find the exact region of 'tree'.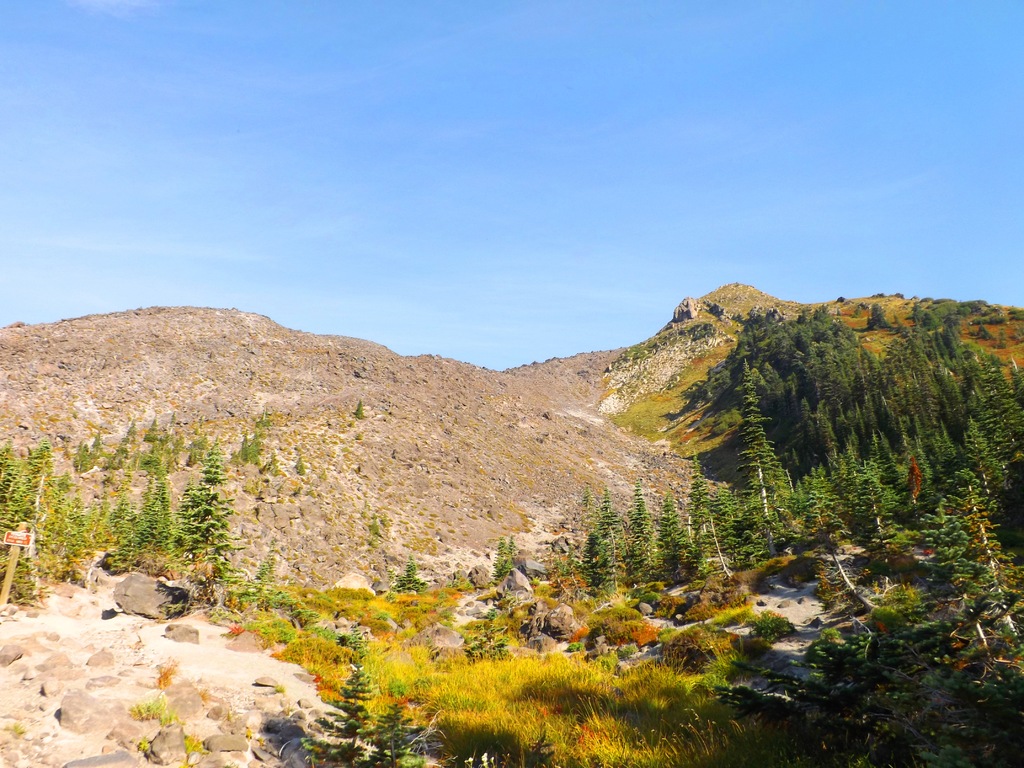
Exact region: 746:285:806:353.
